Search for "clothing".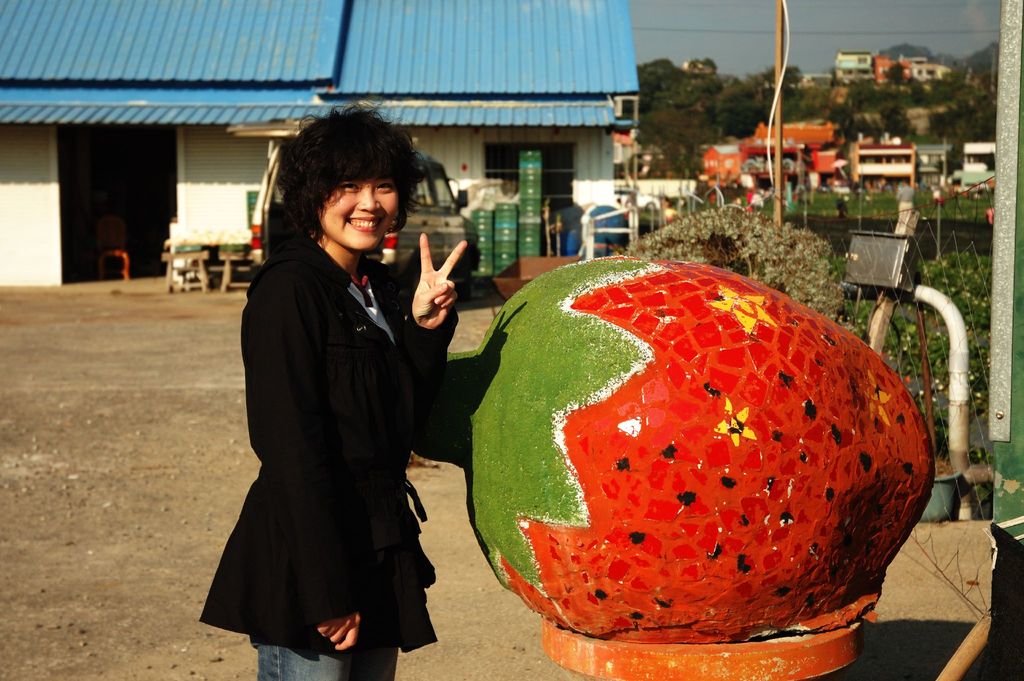
Found at (x1=199, y1=236, x2=458, y2=680).
